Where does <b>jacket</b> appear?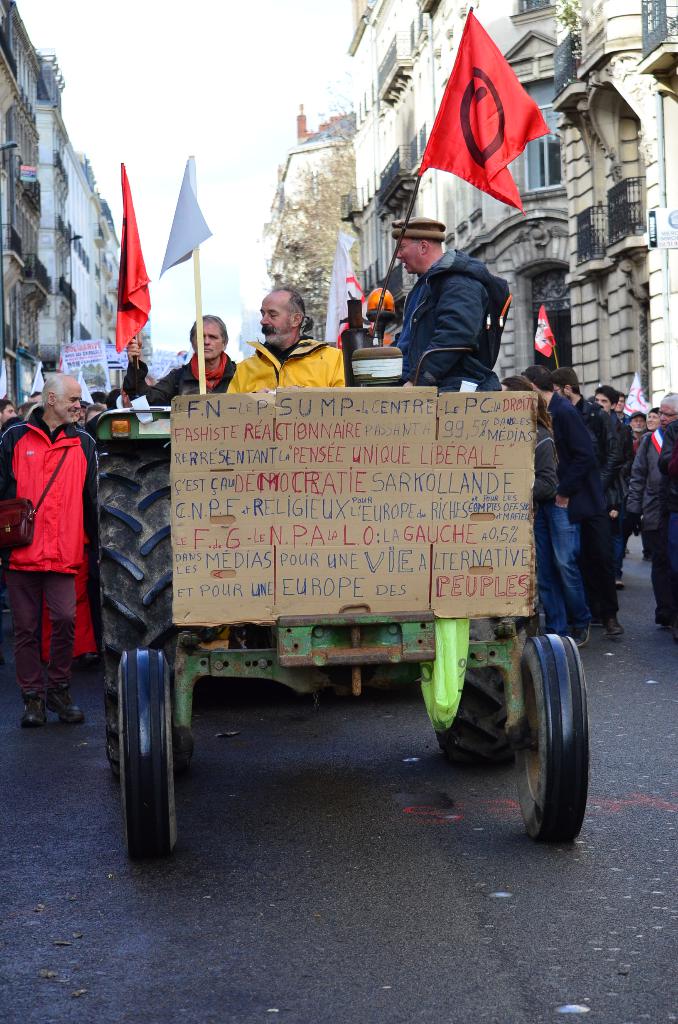
Appears at box(645, 423, 669, 534).
